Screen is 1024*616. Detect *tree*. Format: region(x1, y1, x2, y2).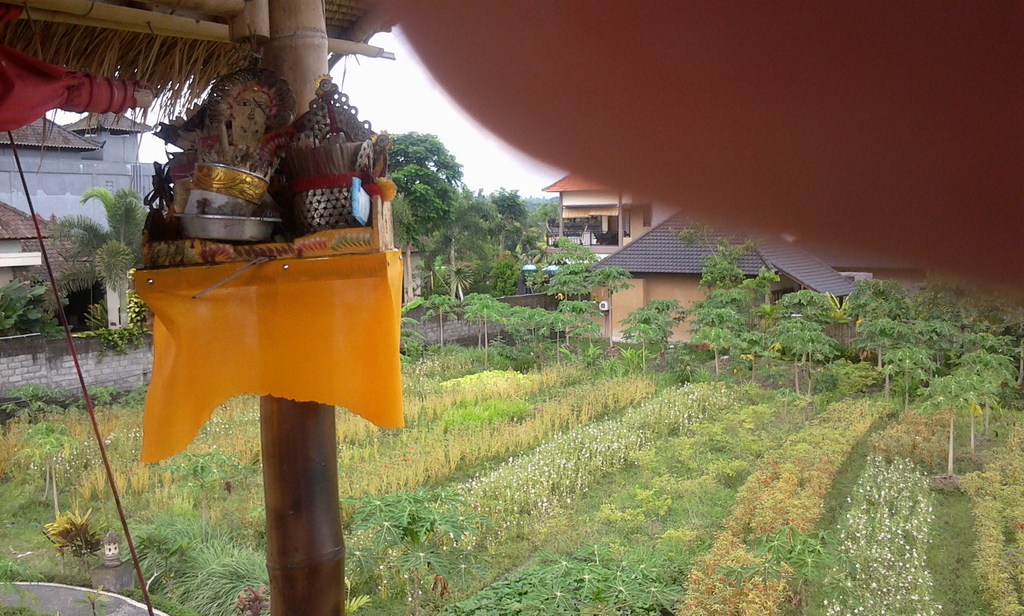
region(630, 307, 660, 341).
